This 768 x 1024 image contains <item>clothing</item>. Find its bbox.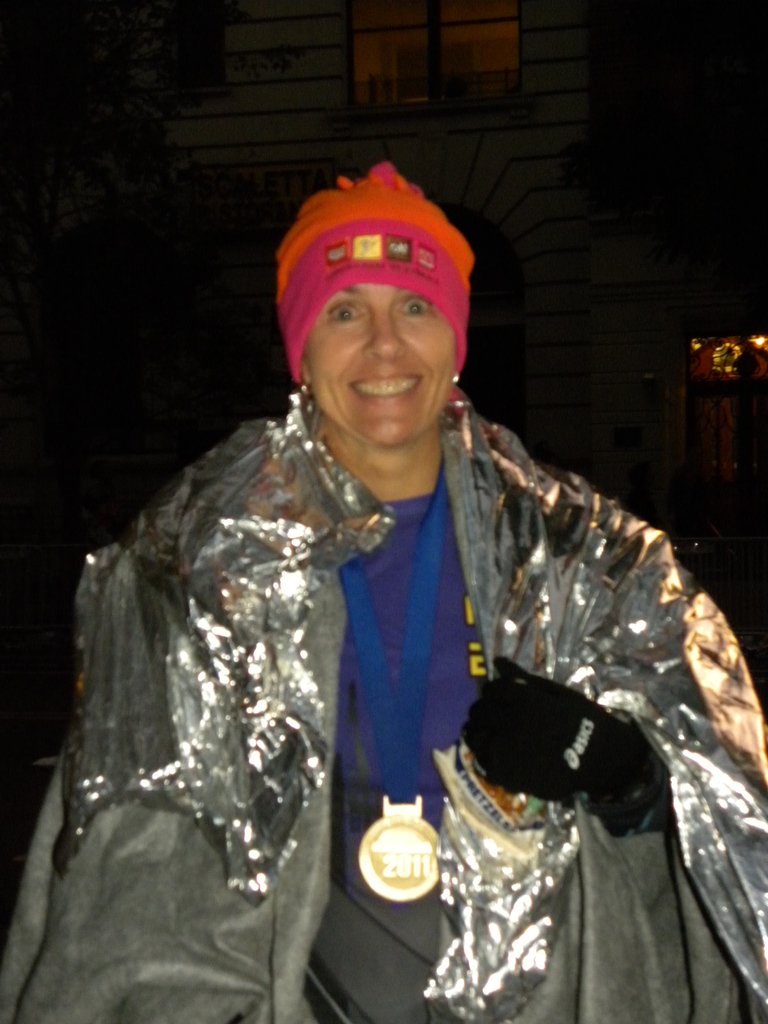
<region>52, 266, 729, 994</region>.
